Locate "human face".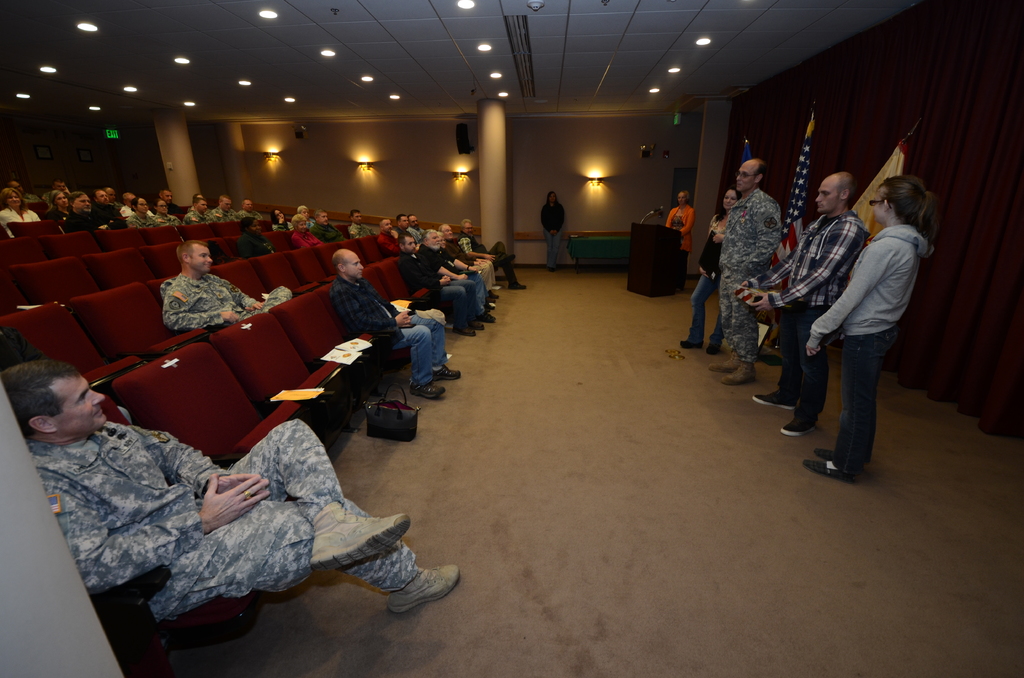
Bounding box: 870, 190, 884, 214.
